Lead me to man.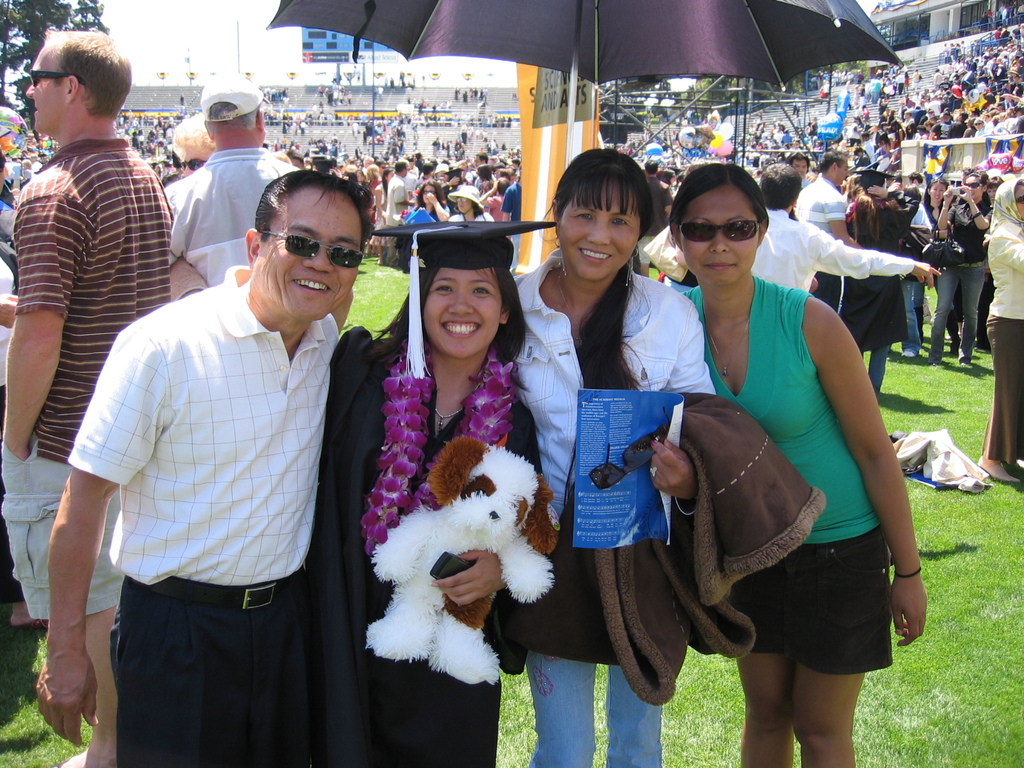
Lead to pyautogui.locateOnScreen(794, 148, 863, 314).
